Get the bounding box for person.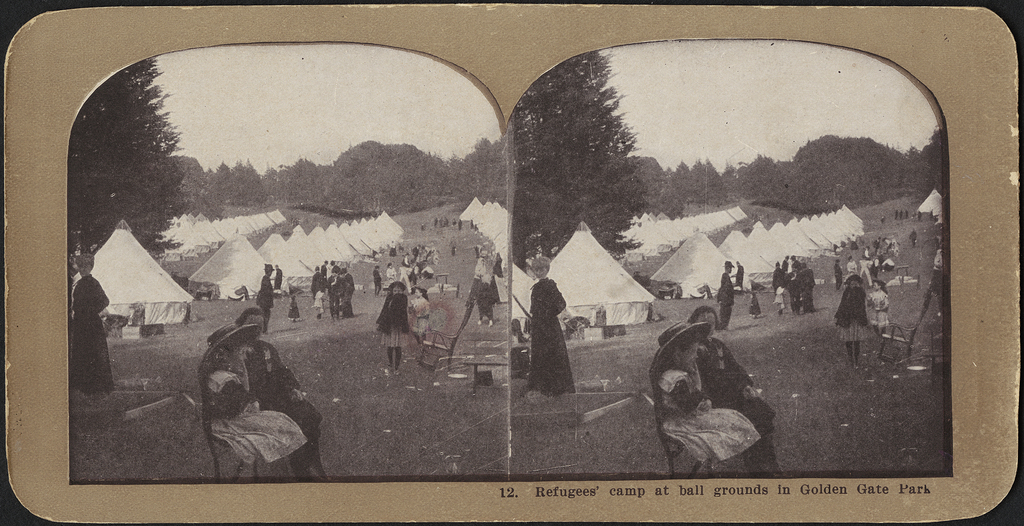
{"left": 834, "top": 275, "right": 870, "bottom": 365}.
